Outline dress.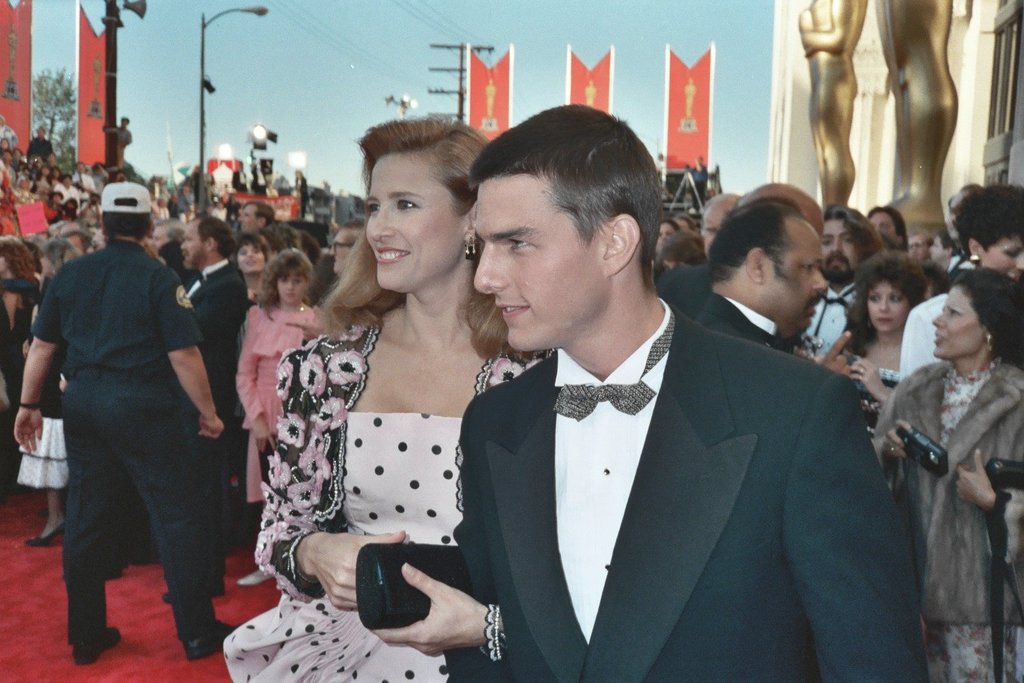
Outline: box(832, 348, 926, 437).
